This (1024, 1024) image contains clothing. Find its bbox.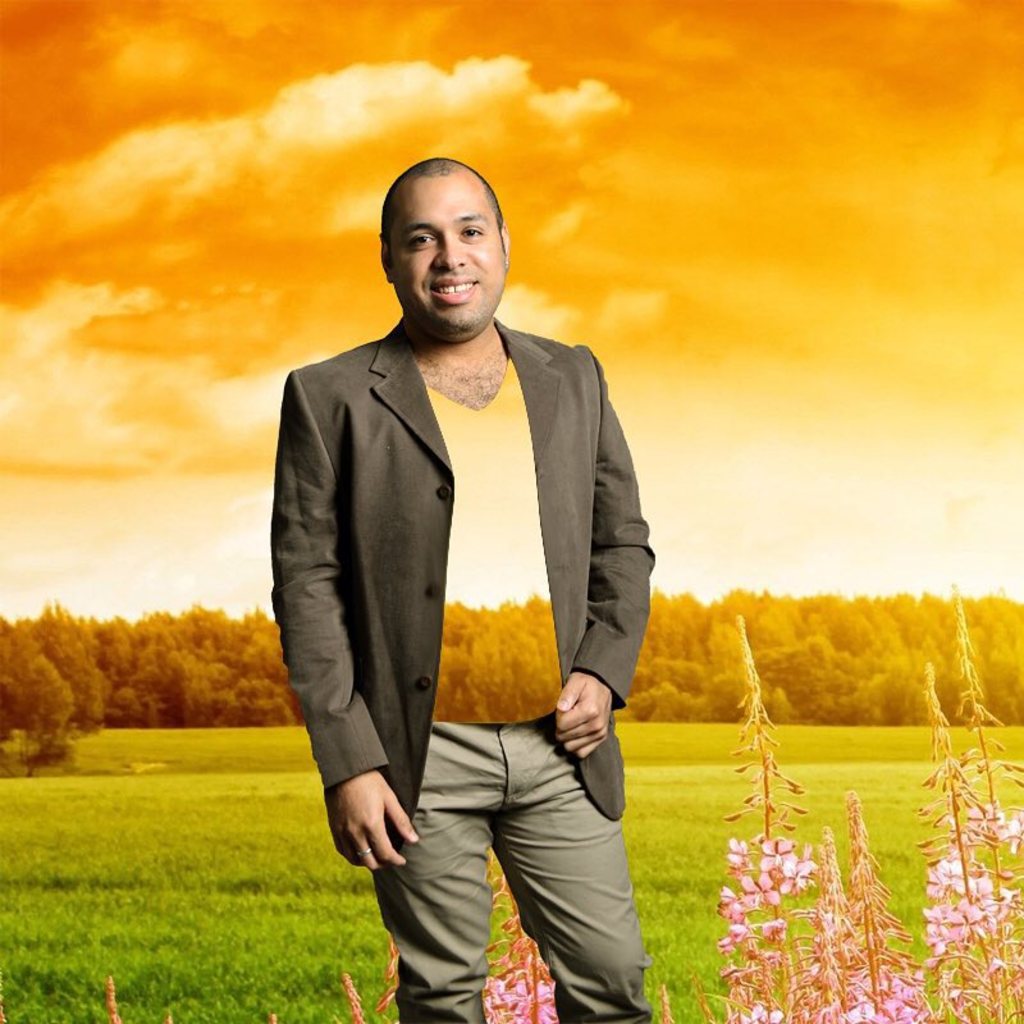
[left=275, top=268, right=660, bottom=961].
